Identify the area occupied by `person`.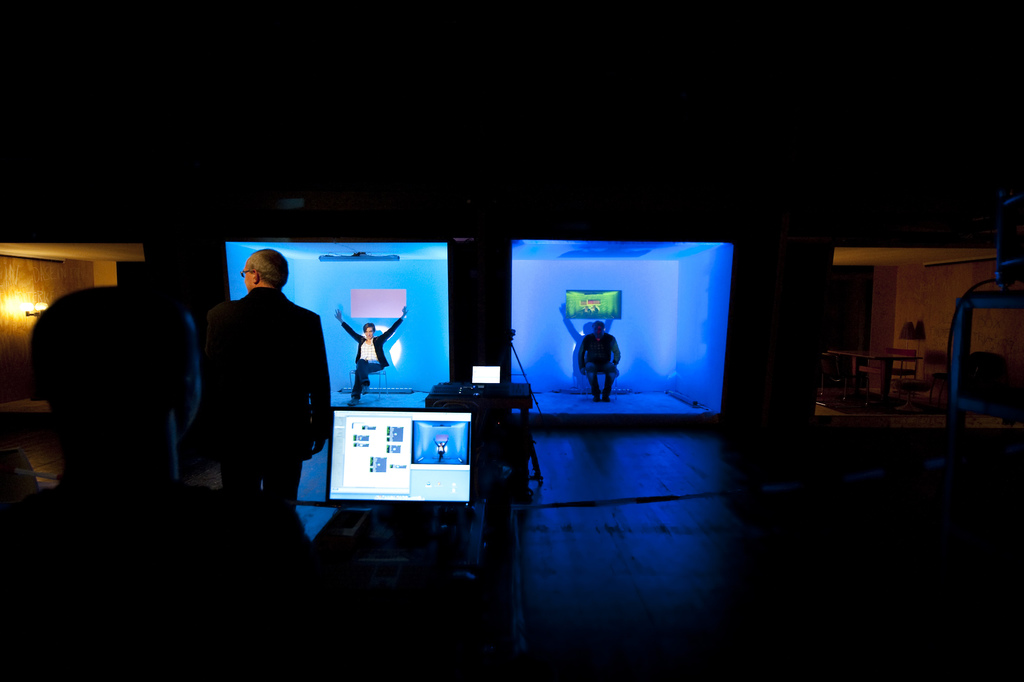
Area: box=[580, 323, 619, 401].
